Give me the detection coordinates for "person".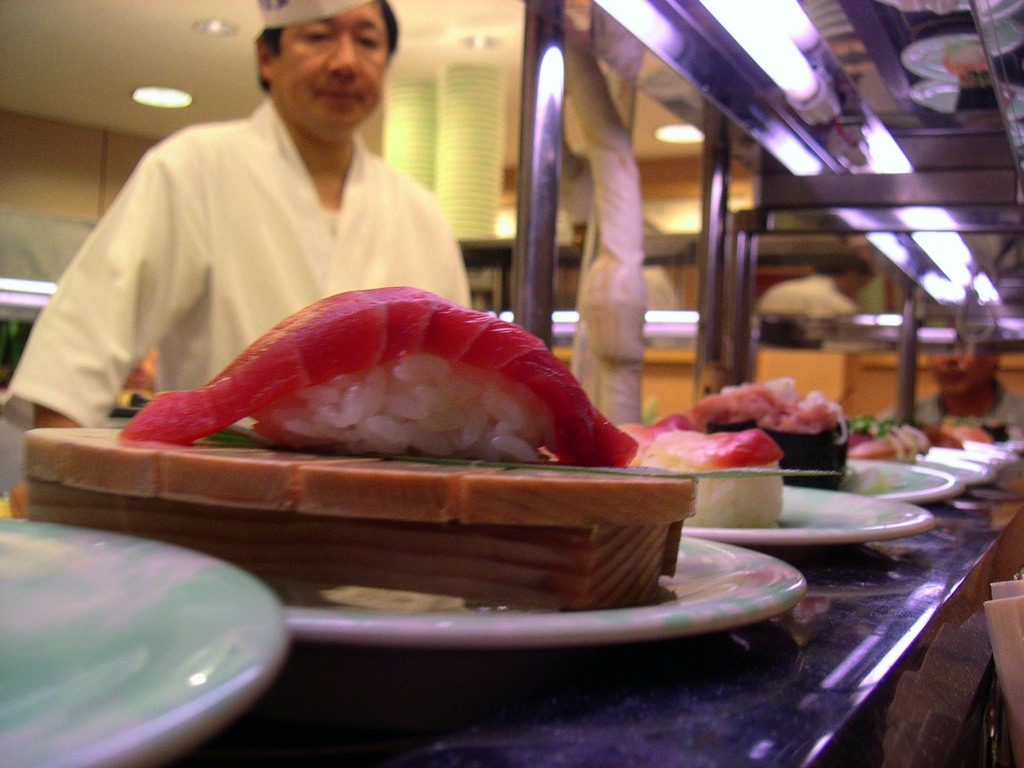
bbox=[61, 9, 495, 431].
